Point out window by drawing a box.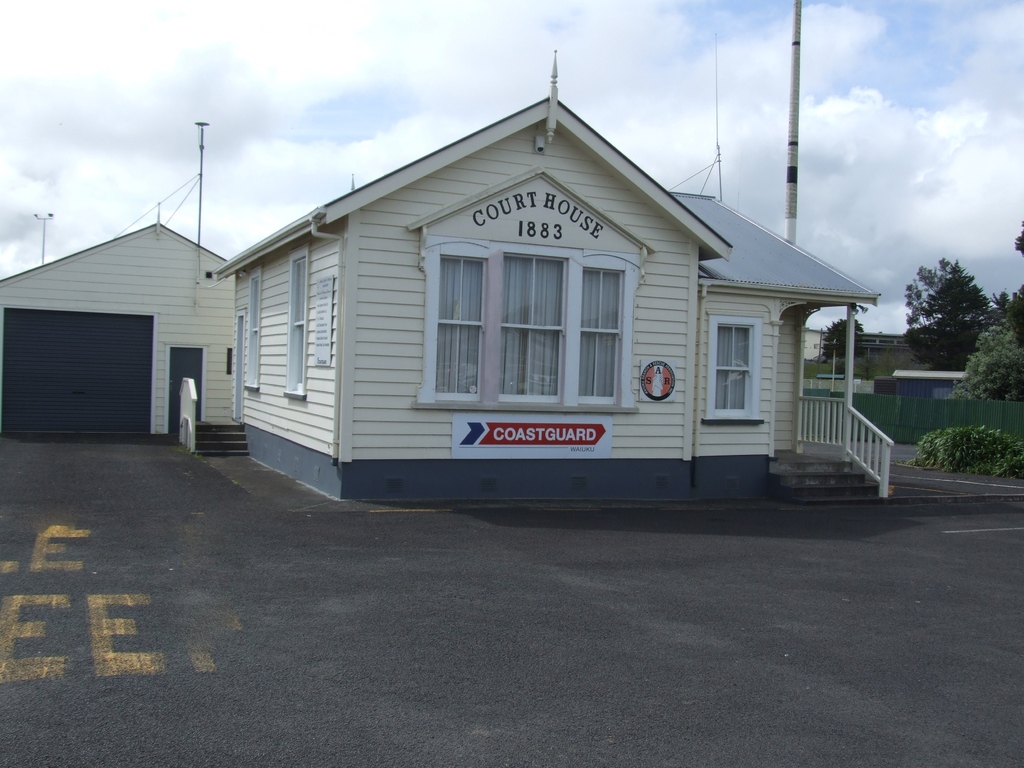
237/268/260/390.
